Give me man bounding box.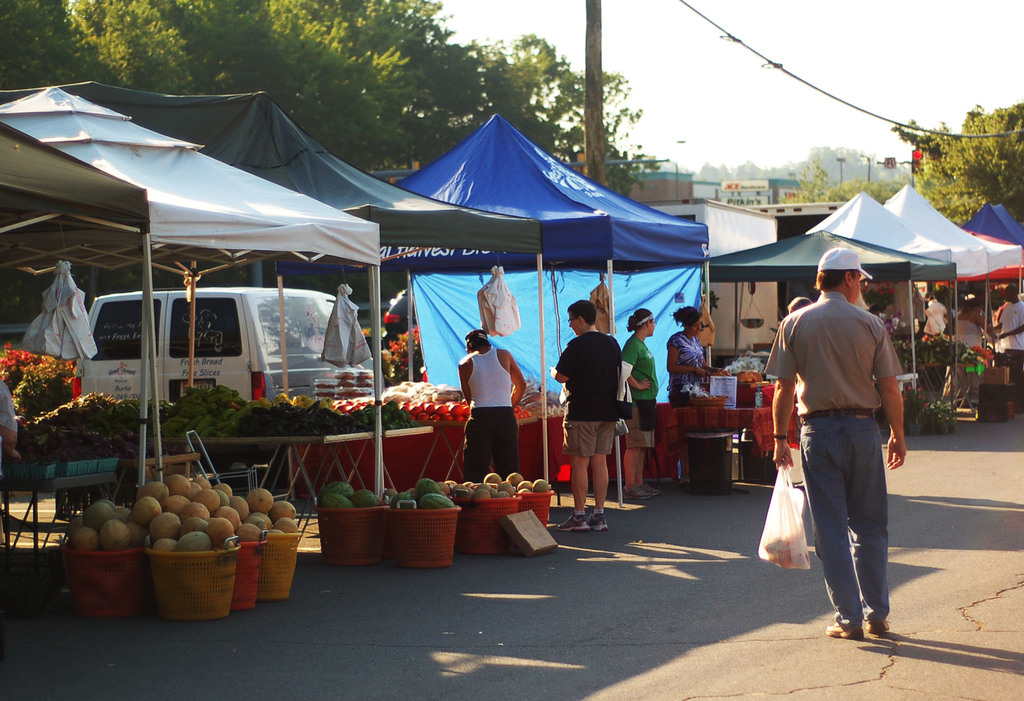
left=772, top=254, right=907, bottom=655.
